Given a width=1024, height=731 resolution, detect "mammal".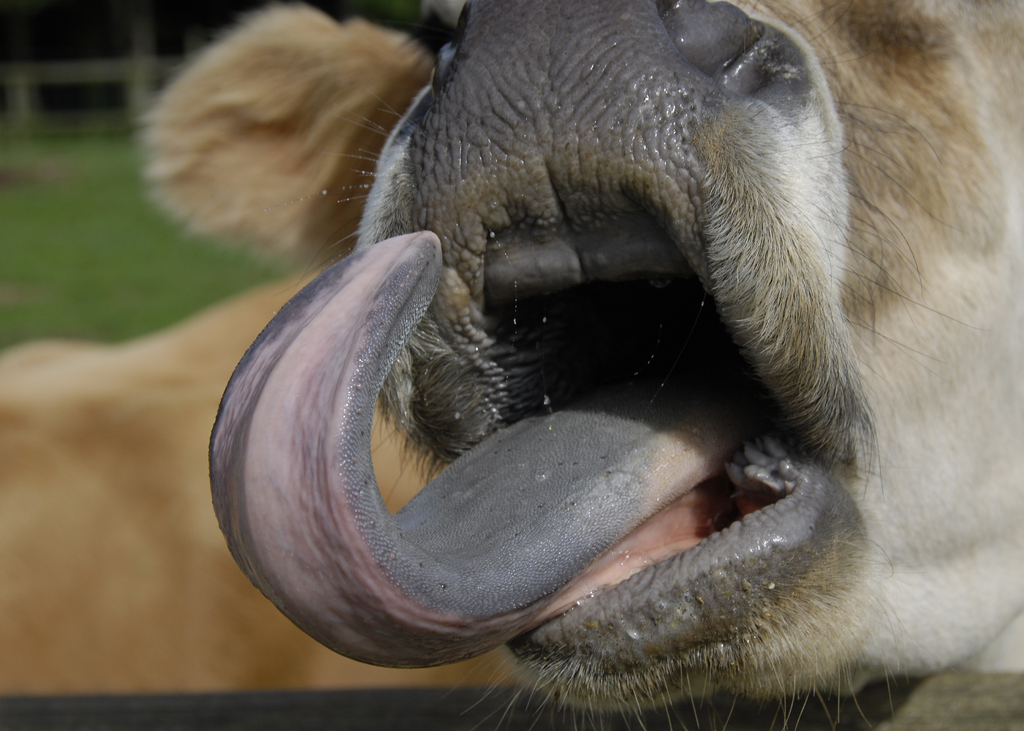
x1=0 y1=0 x2=1023 y2=730.
